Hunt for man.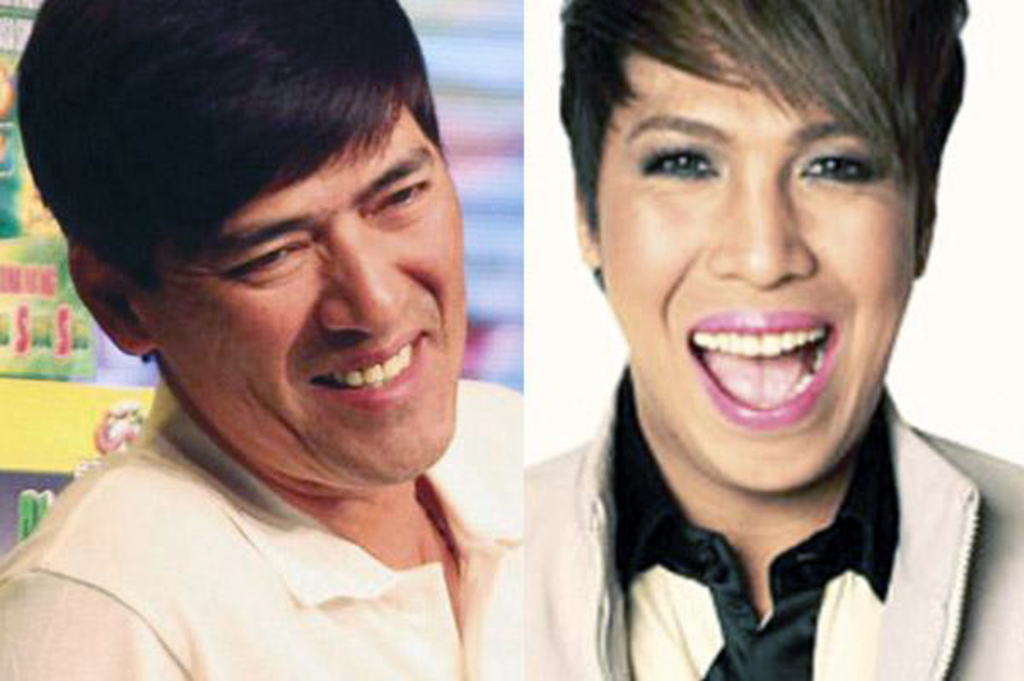
Hunted down at left=0, top=10, right=616, bottom=669.
